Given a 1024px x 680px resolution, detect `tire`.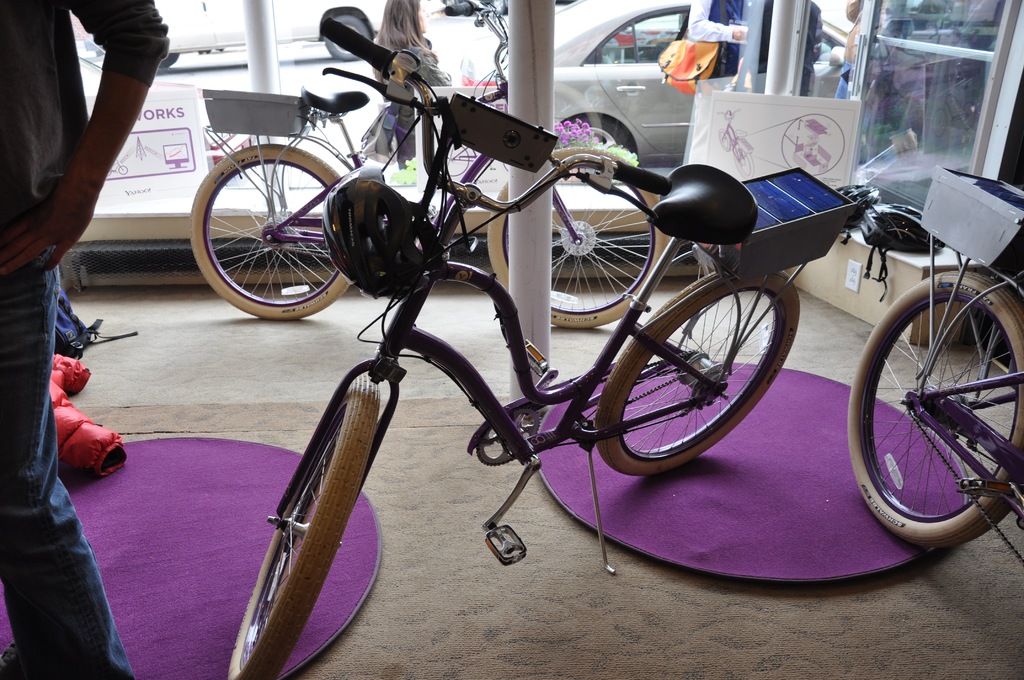
select_region(226, 376, 391, 679).
